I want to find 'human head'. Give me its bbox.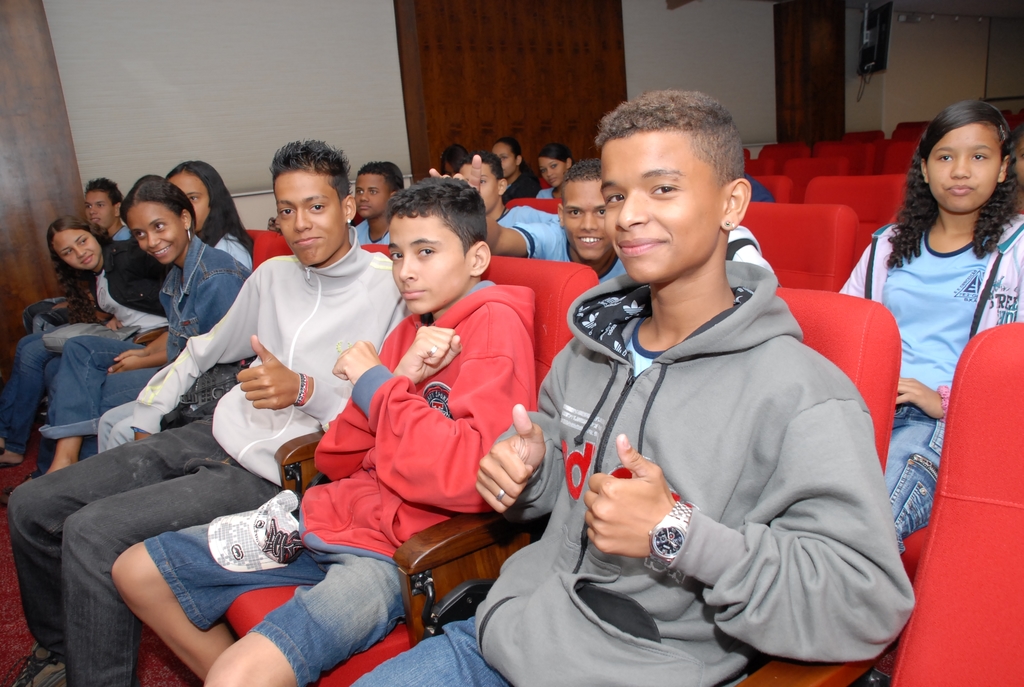
<region>83, 179, 126, 225</region>.
